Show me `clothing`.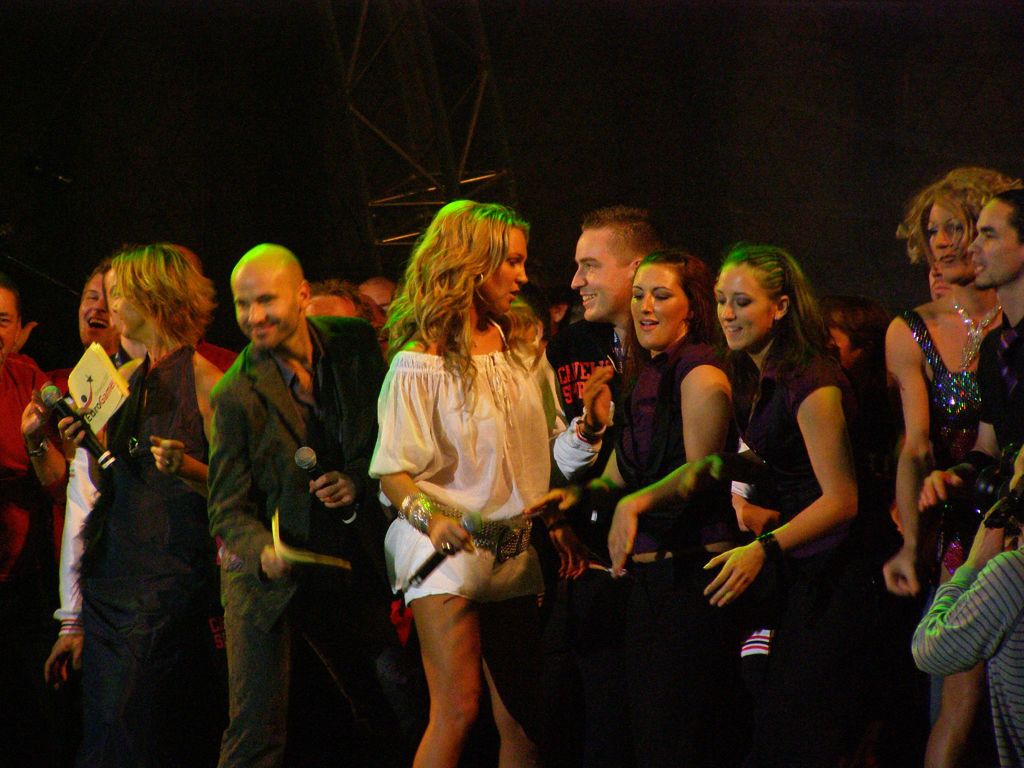
`clothing` is here: 218/310/387/767.
